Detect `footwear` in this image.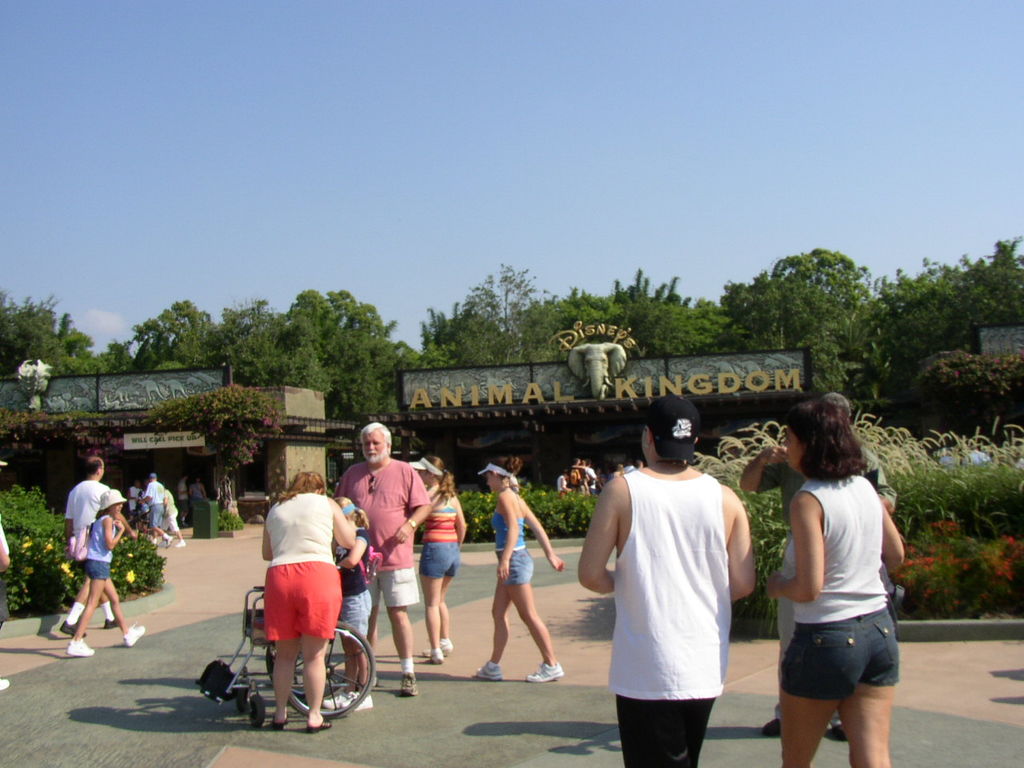
Detection: (266, 716, 289, 735).
